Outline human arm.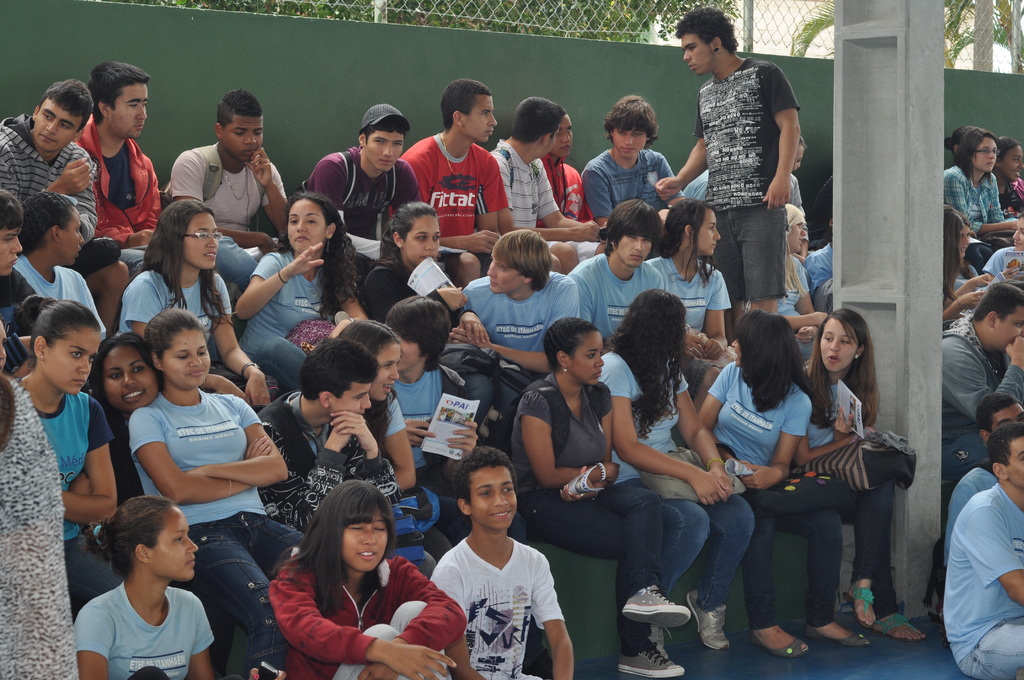
Outline: [x1=0, y1=375, x2=79, y2=679].
